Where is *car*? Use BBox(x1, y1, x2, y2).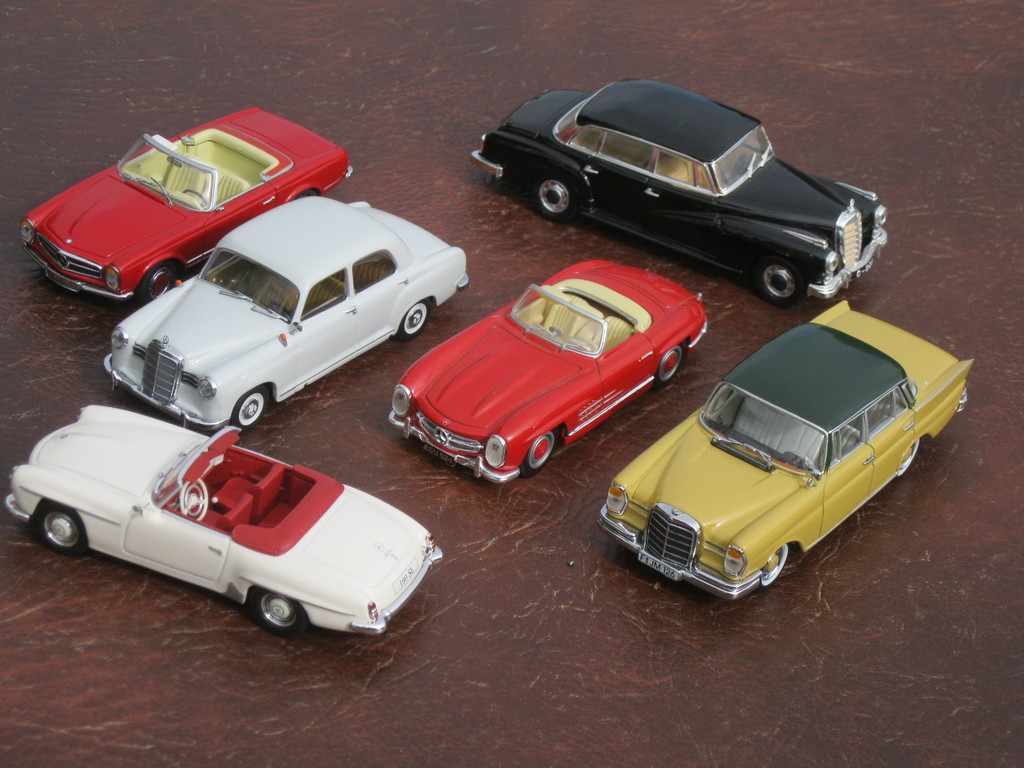
BBox(385, 257, 708, 487).
